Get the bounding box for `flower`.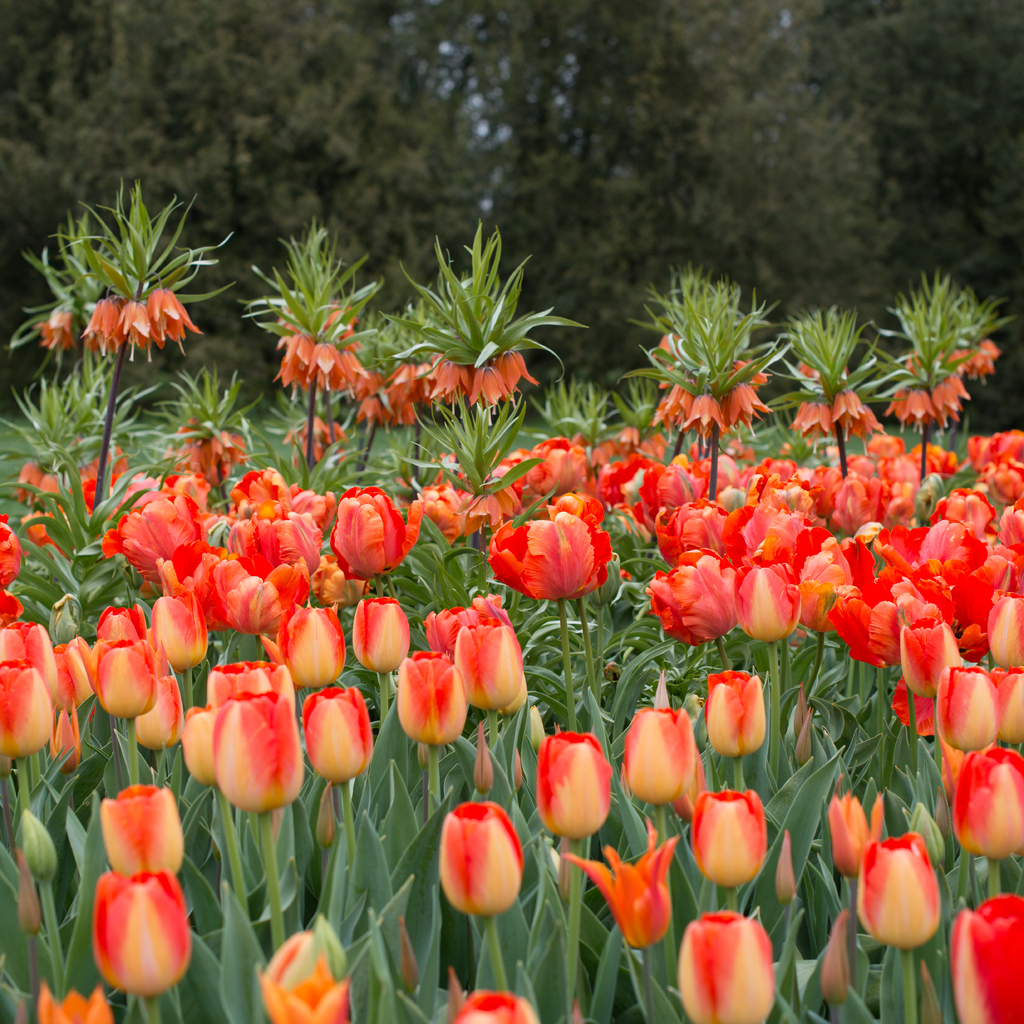
x1=701, y1=666, x2=764, y2=760.
